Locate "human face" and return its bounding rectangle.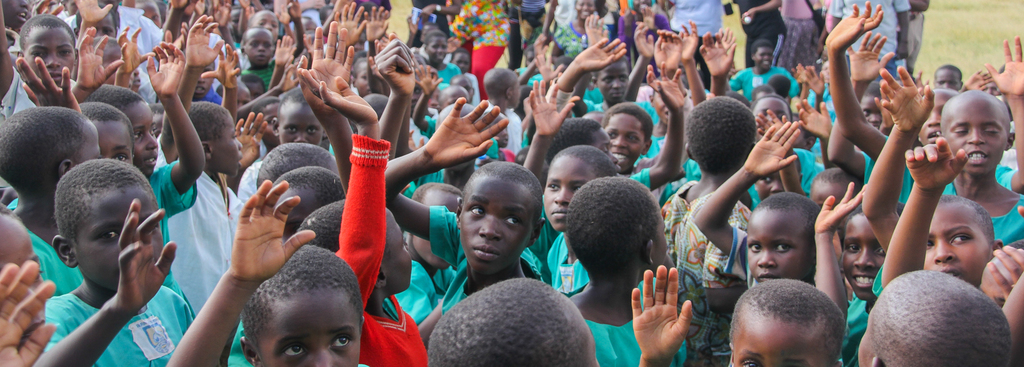
(x1=357, y1=61, x2=374, y2=93).
